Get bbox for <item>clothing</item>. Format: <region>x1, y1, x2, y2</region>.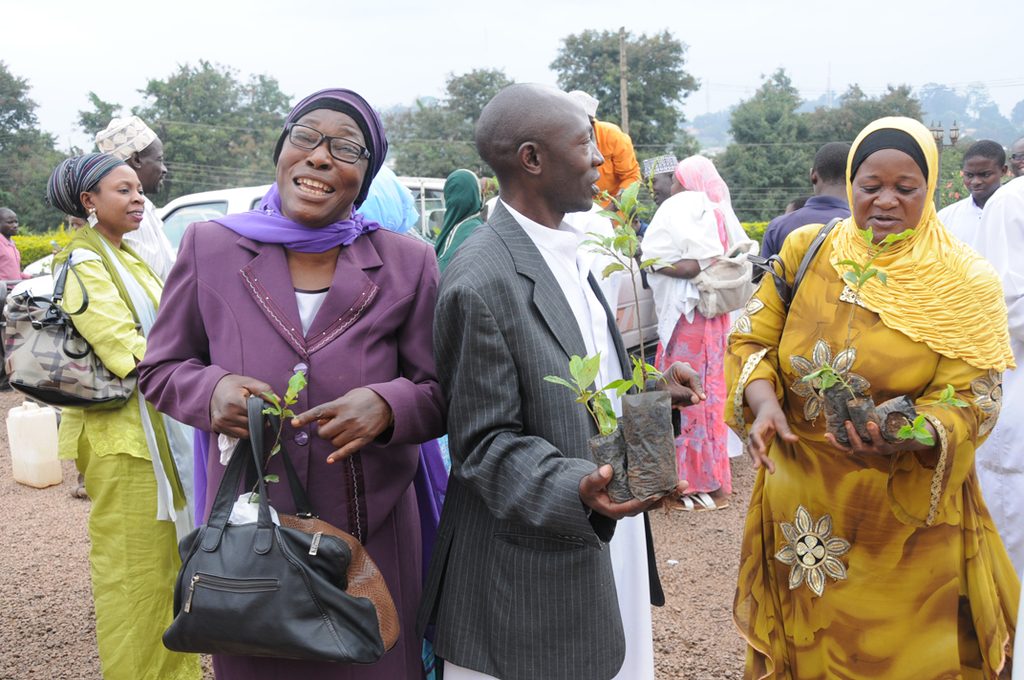
<region>47, 153, 120, 215</region>.
